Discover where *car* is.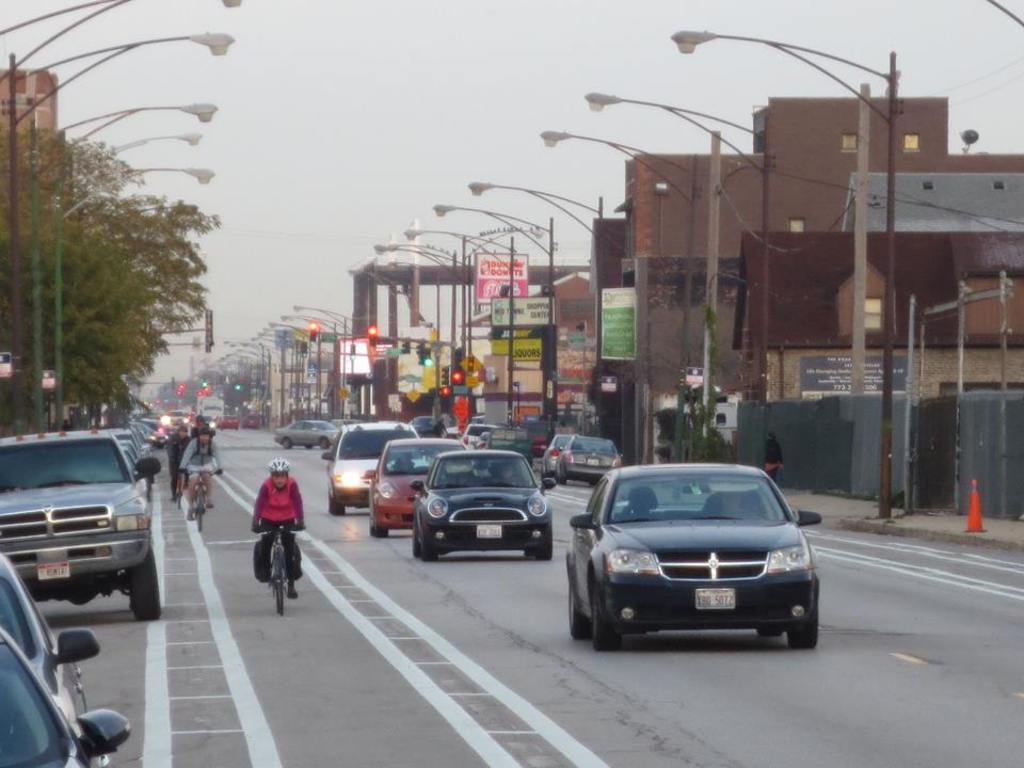
Discovered at [x1=0, y1=551, x2=89, y2=707].
